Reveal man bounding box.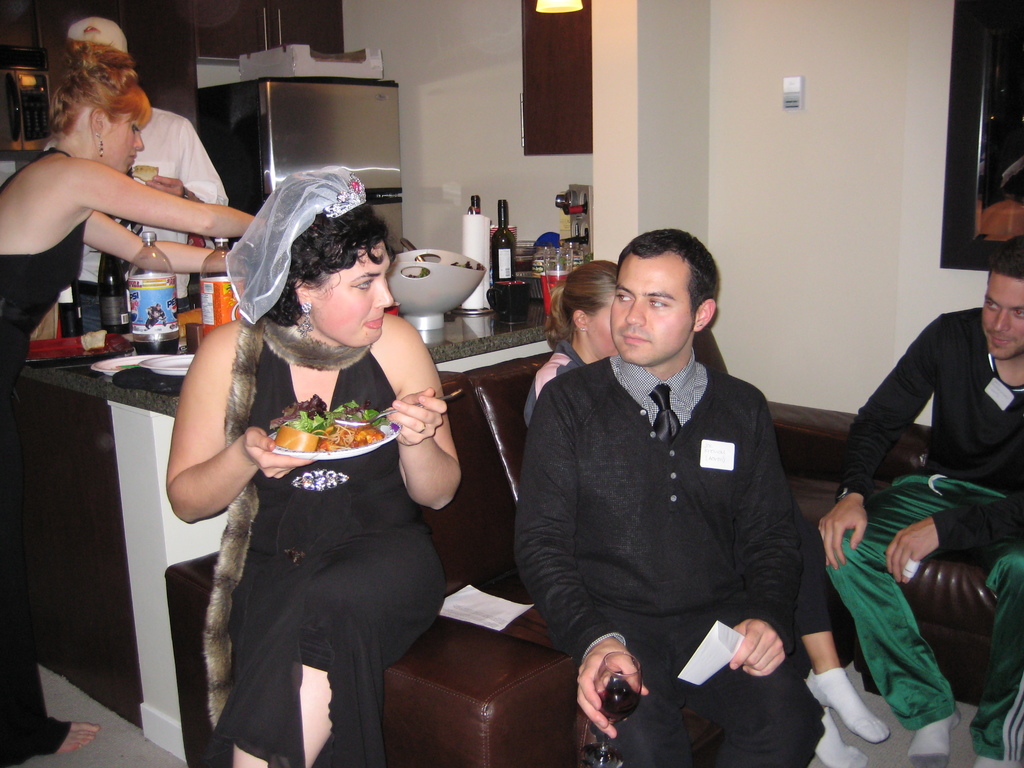
Revealed: x1=816 y1=236 x2=1023 y2=767.
